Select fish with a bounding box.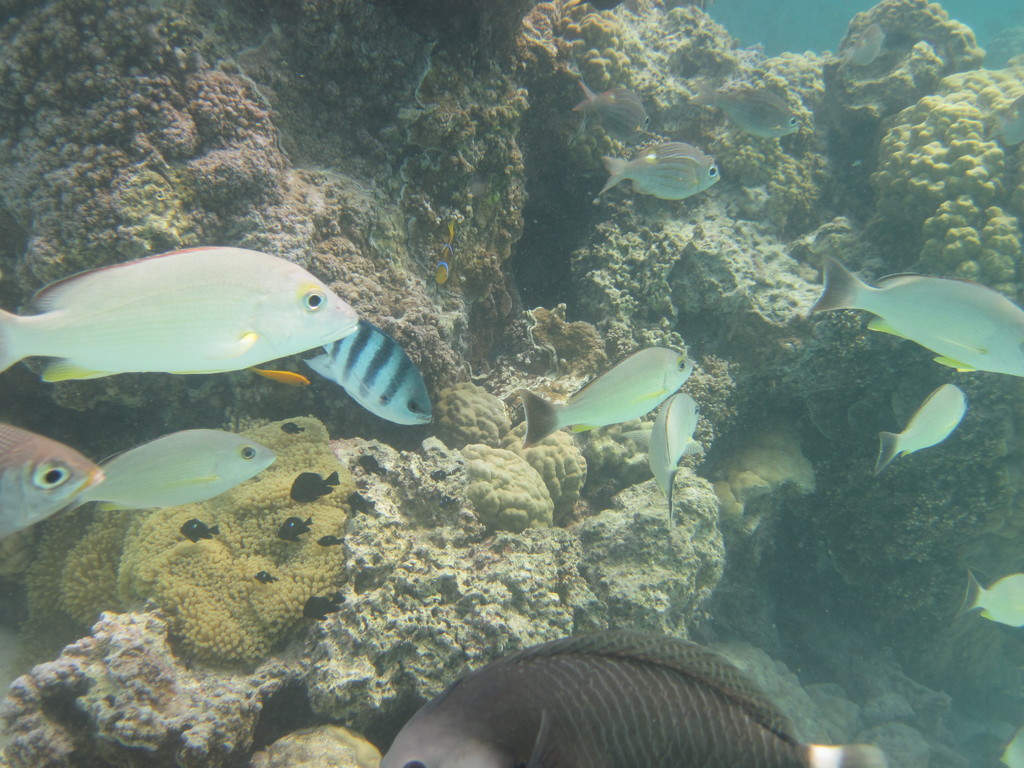
bbox=(953, 562, 1023, 625).
